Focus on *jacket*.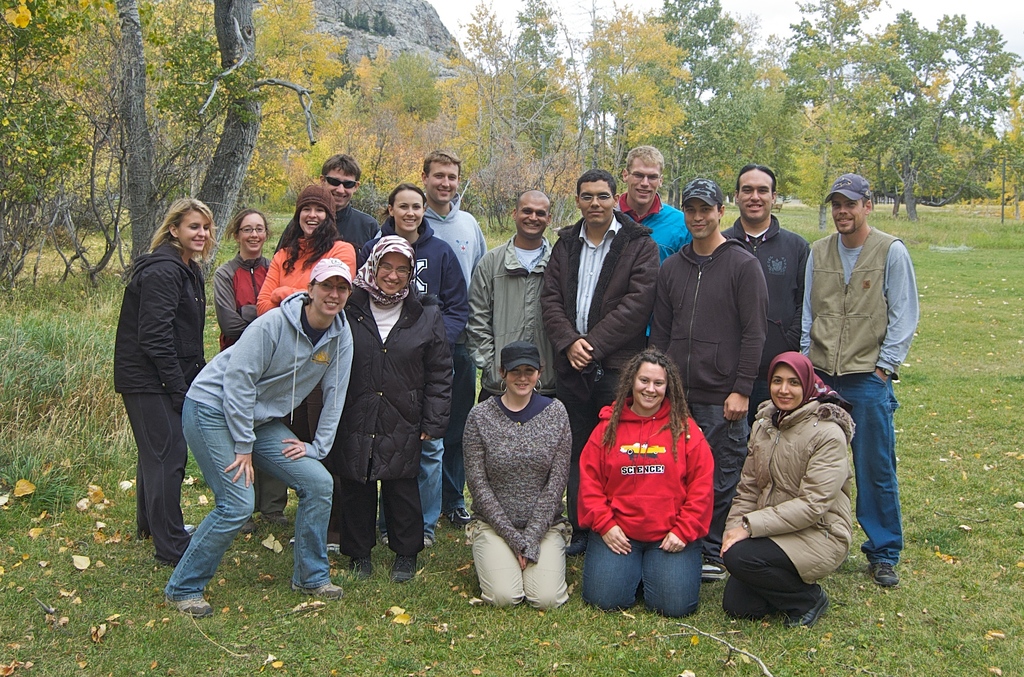
Focused at left=249, top=238, right=362, bottom=326.
